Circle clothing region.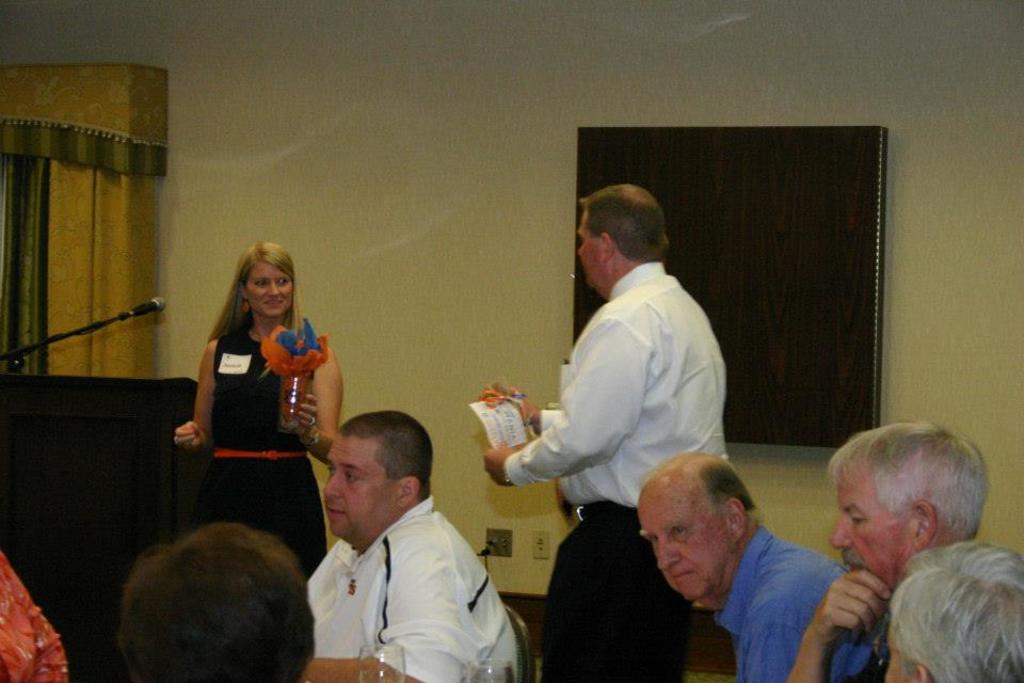
Region: [x1=503, y1=263, x2=727, y2=682].
